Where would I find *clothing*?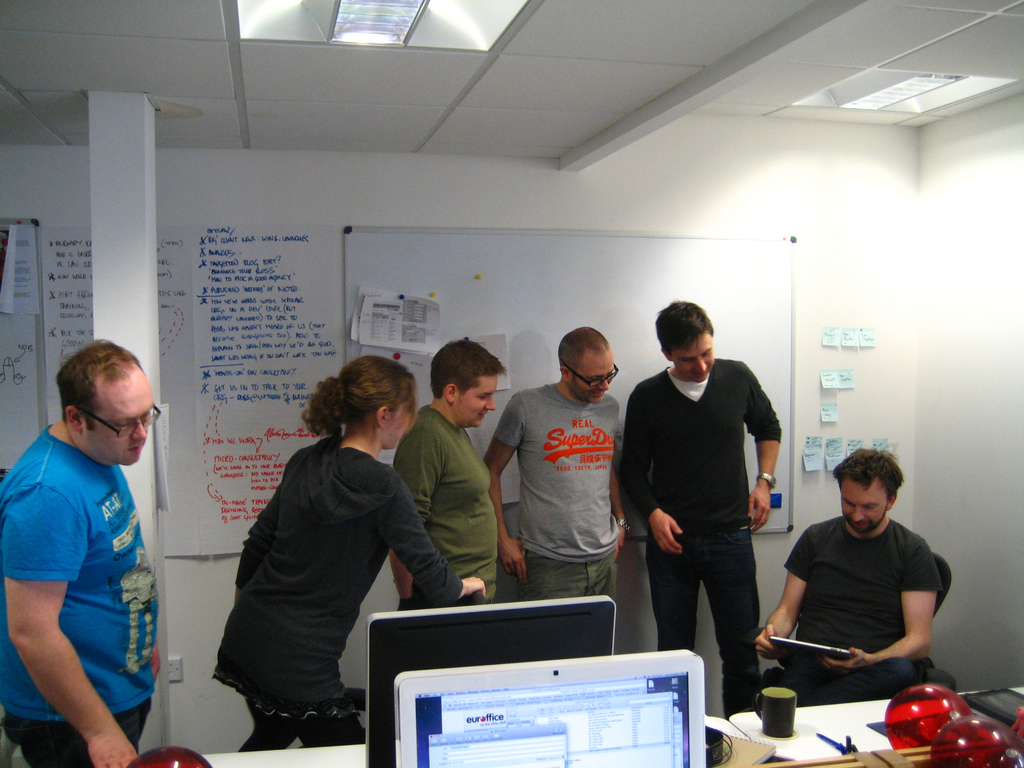
At region(17, 387, 169, 748).
